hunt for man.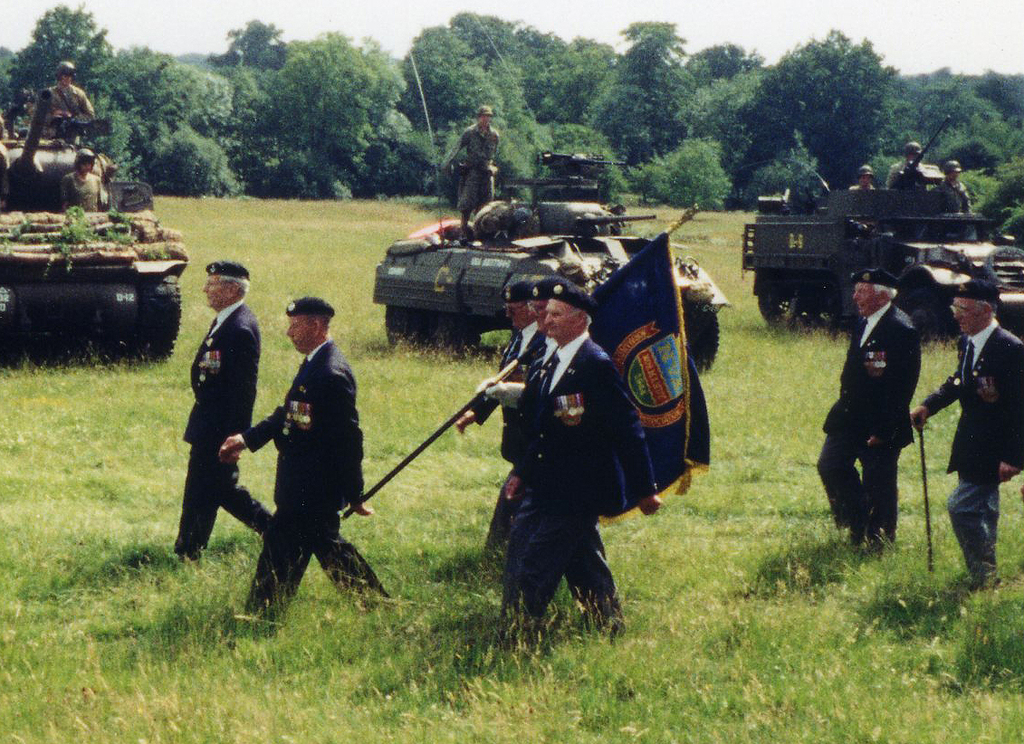
Hunted down at [454,272,540,554].
